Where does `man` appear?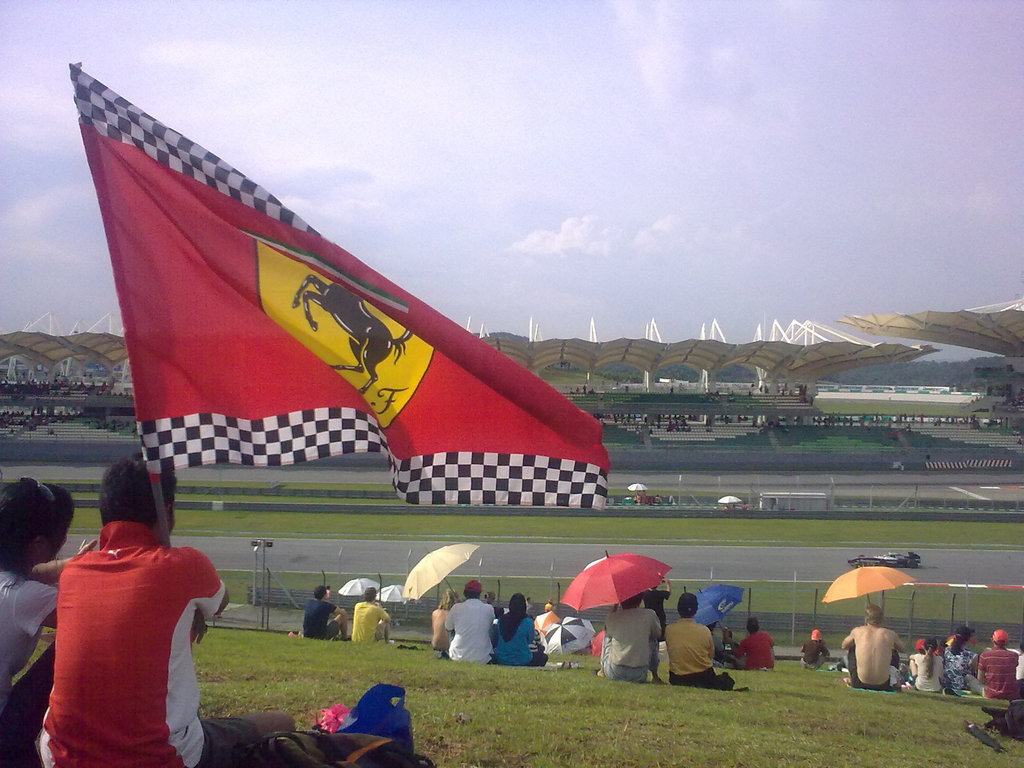
Appears at rect(592, 588, 673, 682).
